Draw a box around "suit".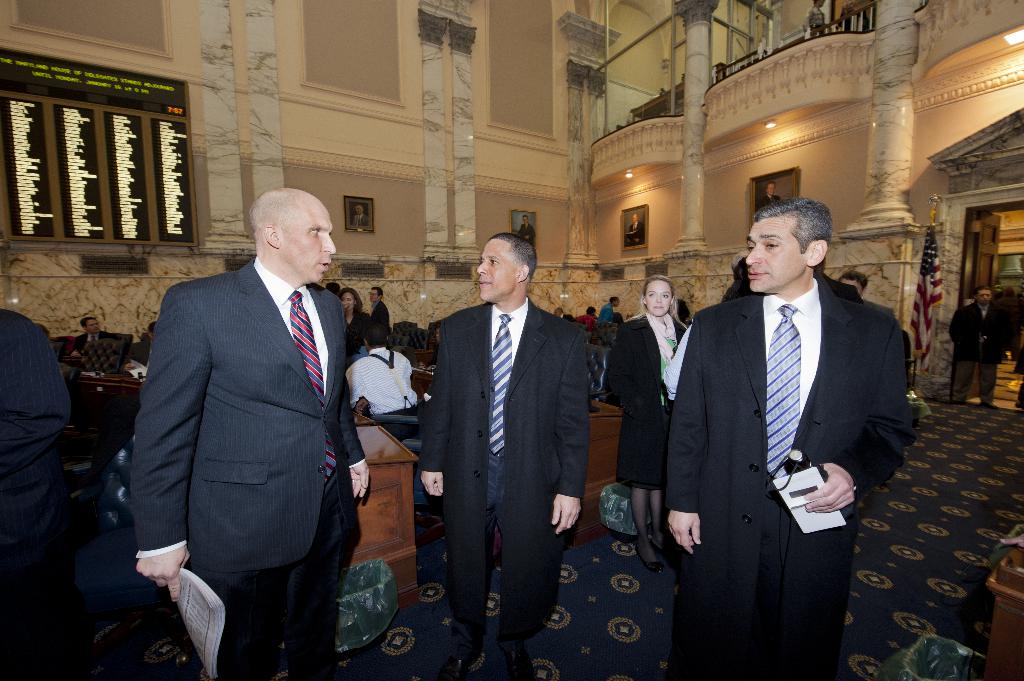
419:299:590:659.
